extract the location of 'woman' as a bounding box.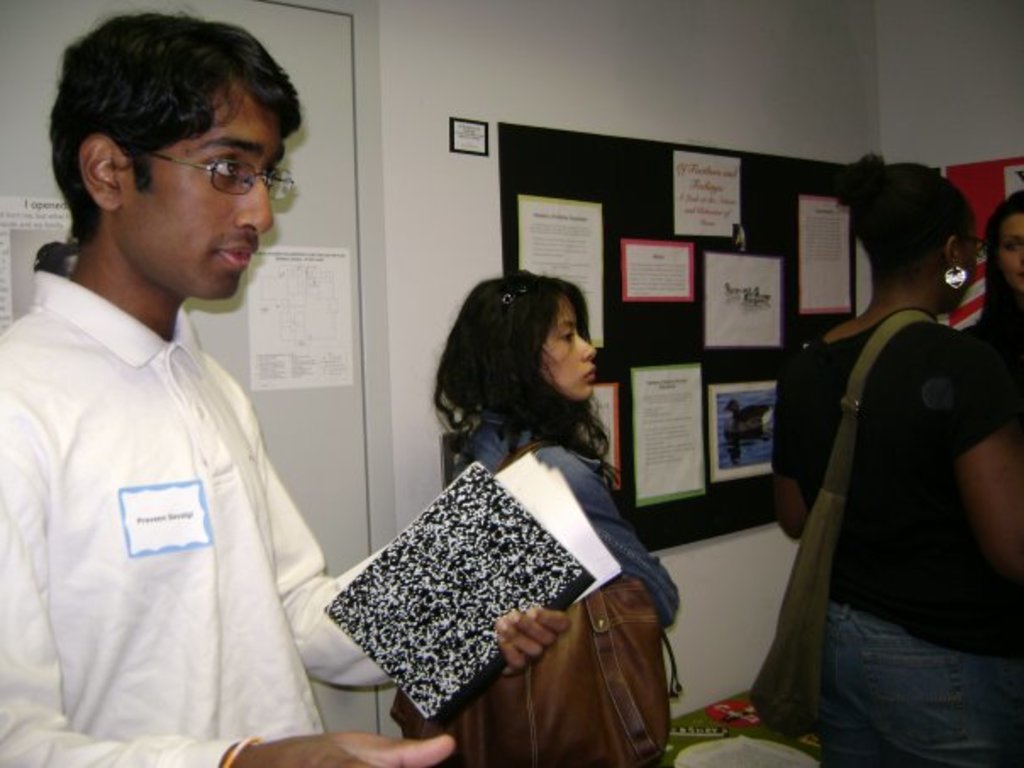
{"x1": 432, "y1": 261, "x2": 692, "y2": 631}.
